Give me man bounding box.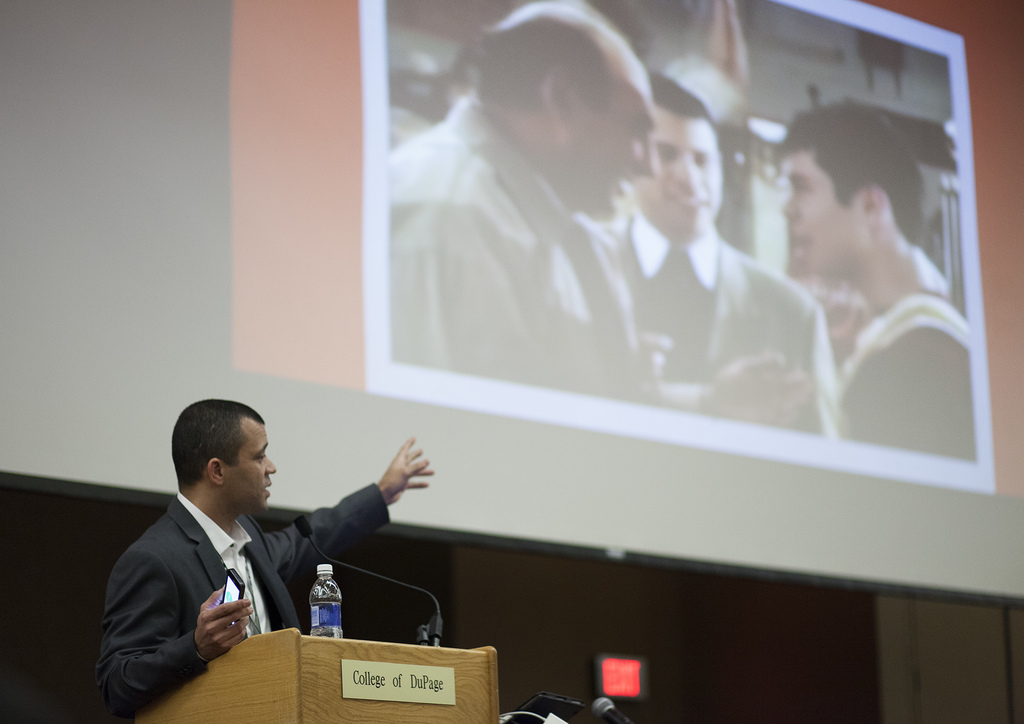
crop(784, 93, 973, 460).
